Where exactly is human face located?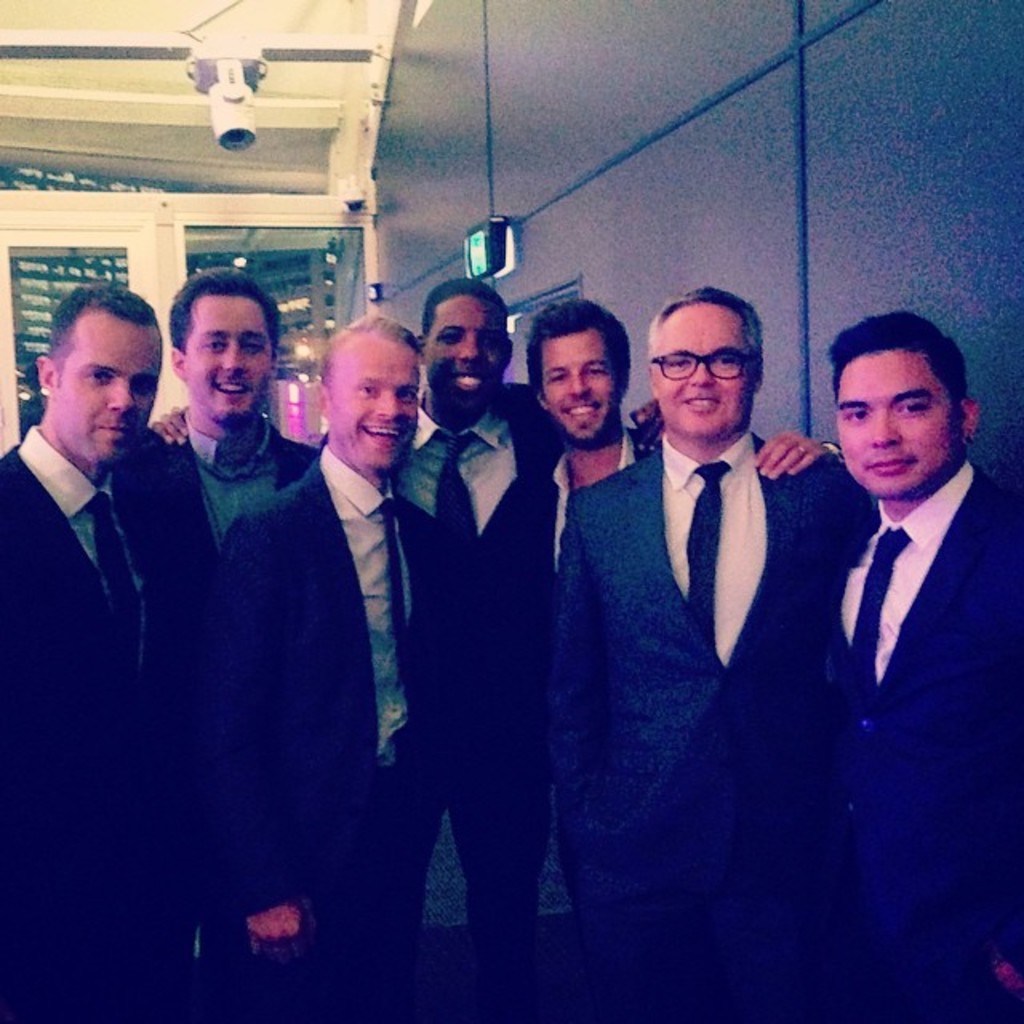
Its bounding box is BBox(54, 314, 163, 467).
